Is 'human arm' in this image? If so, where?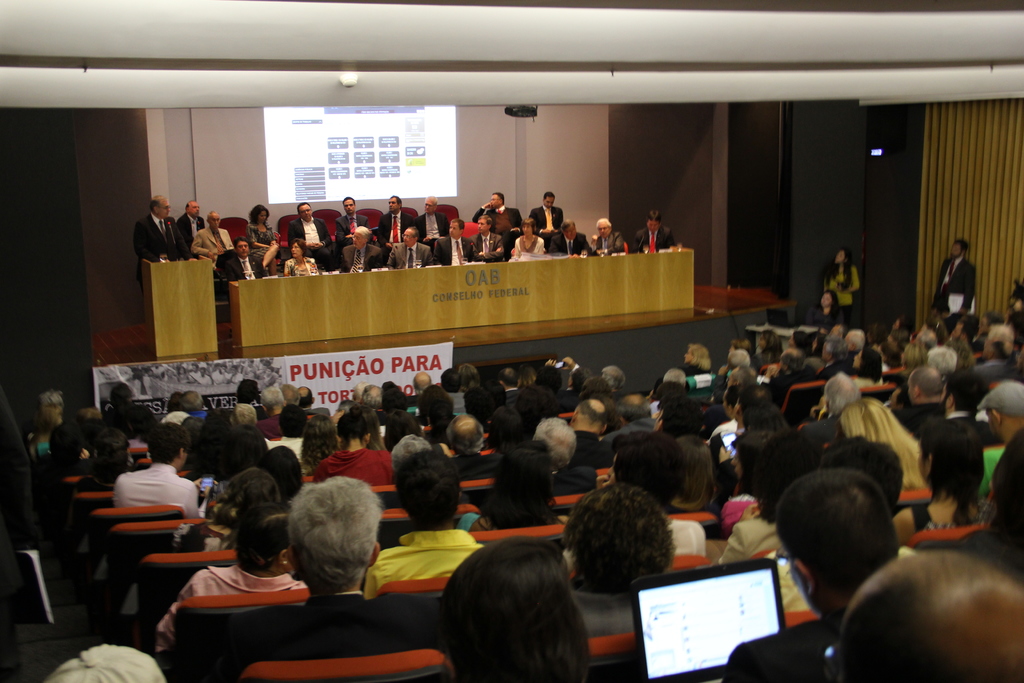
Yes, at x1=570 y1=251 x2=582 y2=258.
